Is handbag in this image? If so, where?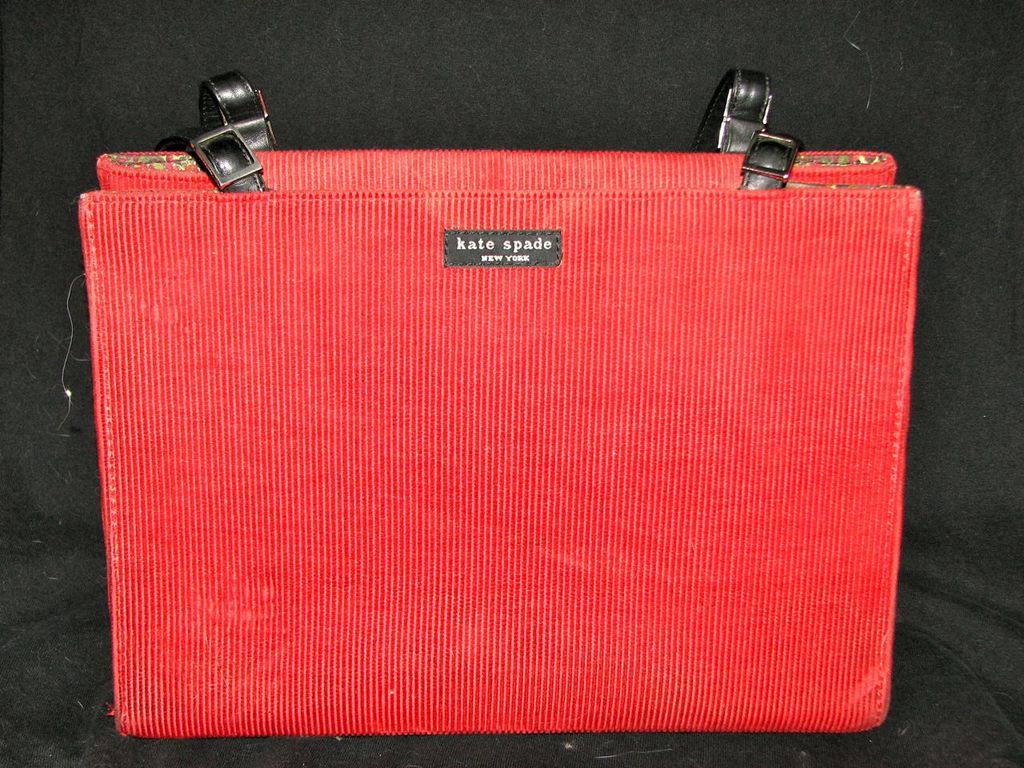
Yes, at bbox=(52, 76, 920, 736).
